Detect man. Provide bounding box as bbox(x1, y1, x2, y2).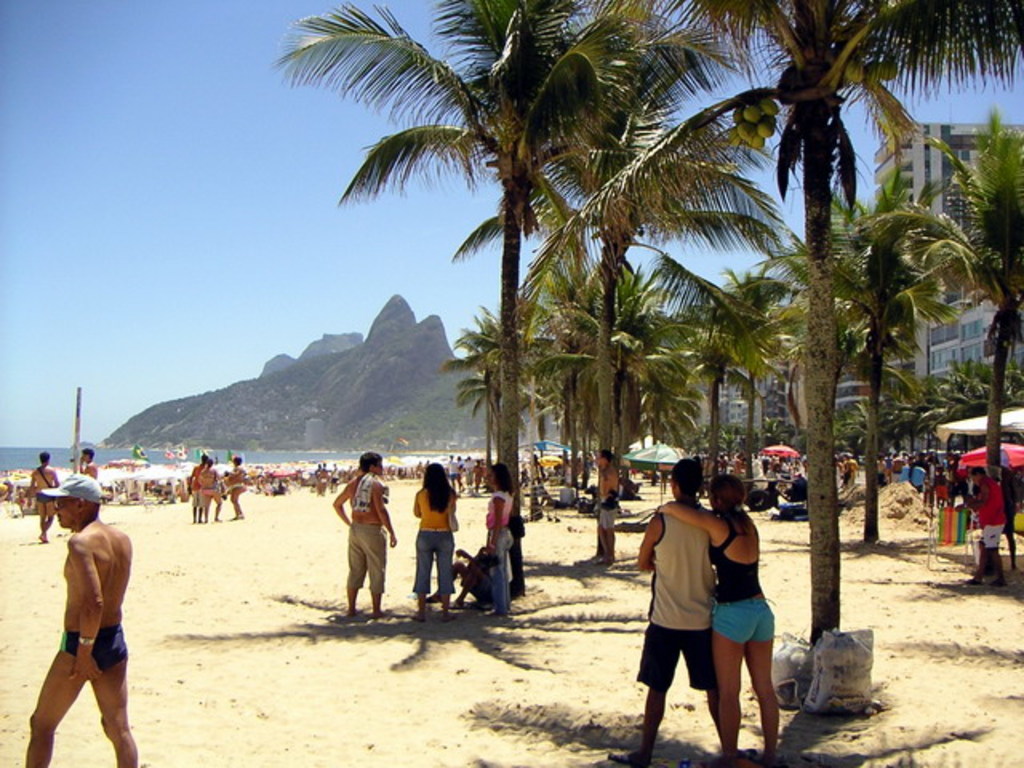
bbox(29, 450, 62, 546).
